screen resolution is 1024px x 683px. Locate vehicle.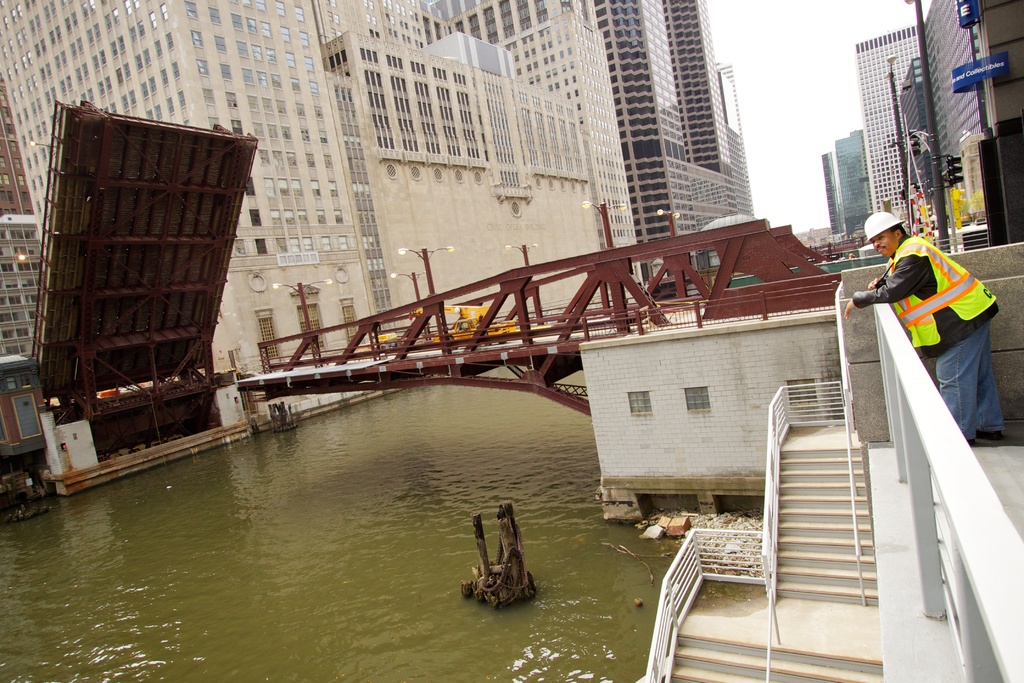
bbox(415, 302, 516, 344).
